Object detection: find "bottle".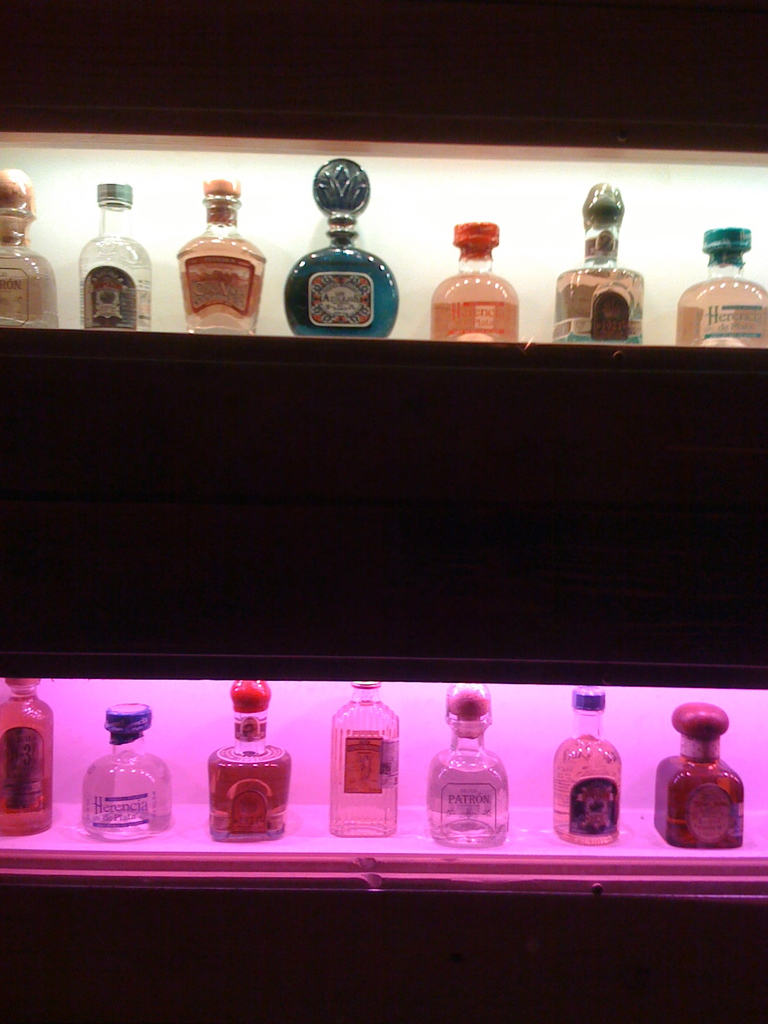
box(552, 698, 634, 846).
